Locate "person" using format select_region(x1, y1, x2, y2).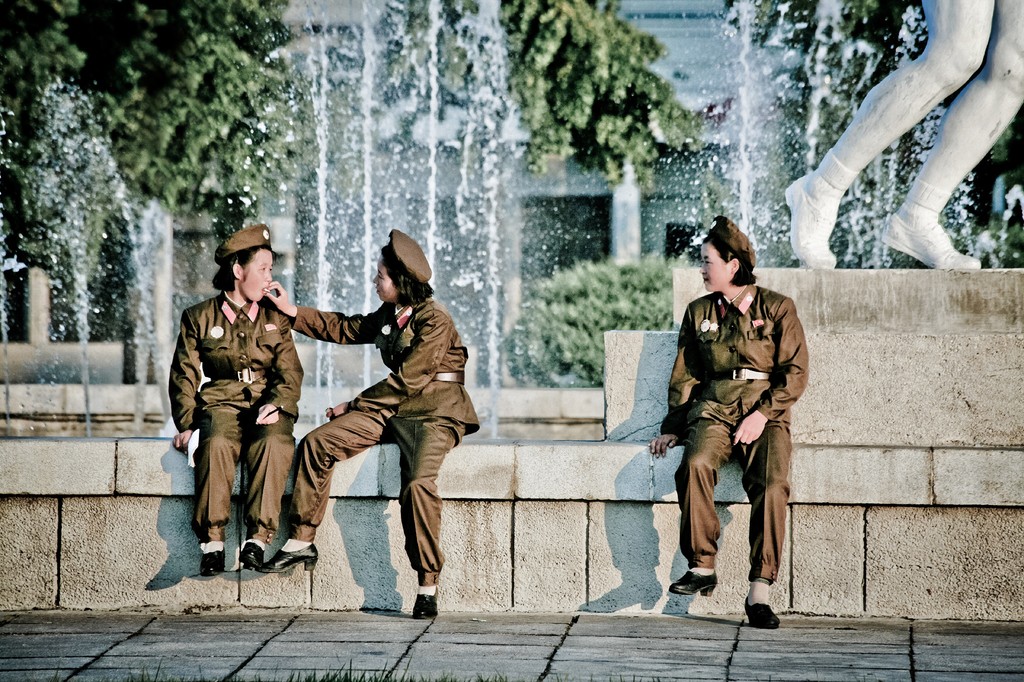
select_region(264, 229, 475, 624).
